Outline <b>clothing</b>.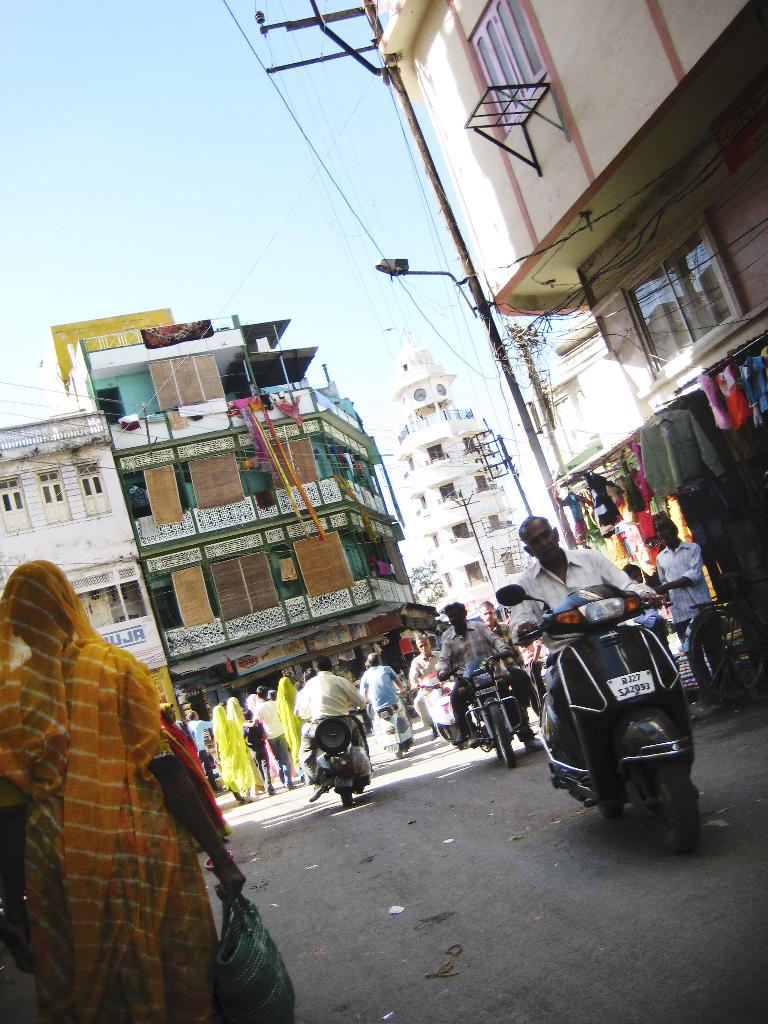
Outline: [241,721,260,771].
